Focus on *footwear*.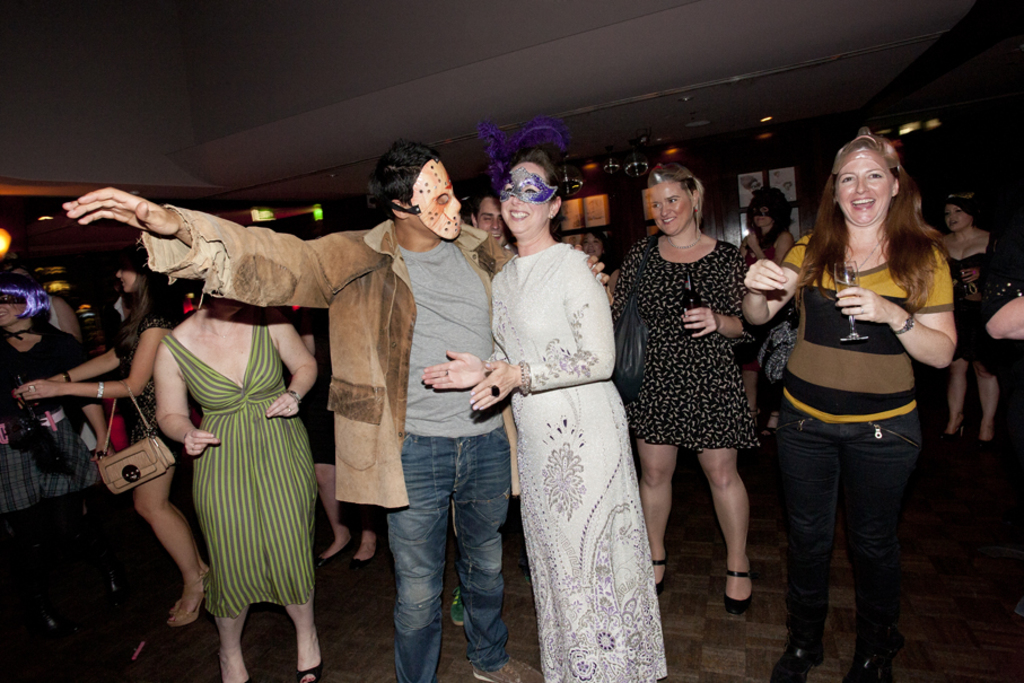
Focused at <bbox>721, 575, 753, 616</bbox>.
